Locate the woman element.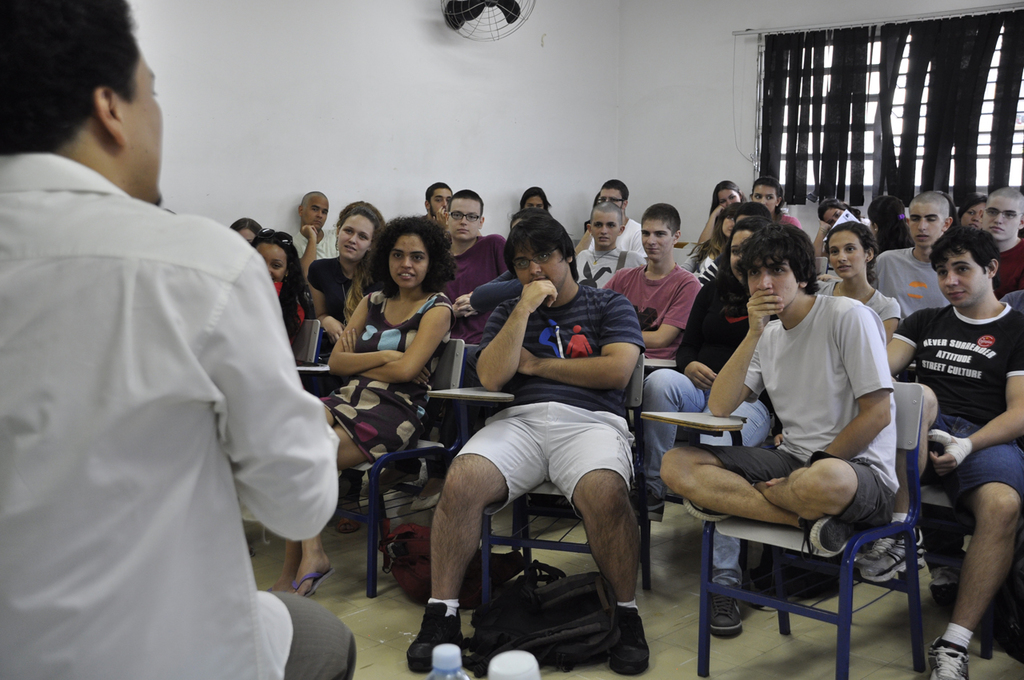
Element bbox: select_region(699, 182, 744, 245).
